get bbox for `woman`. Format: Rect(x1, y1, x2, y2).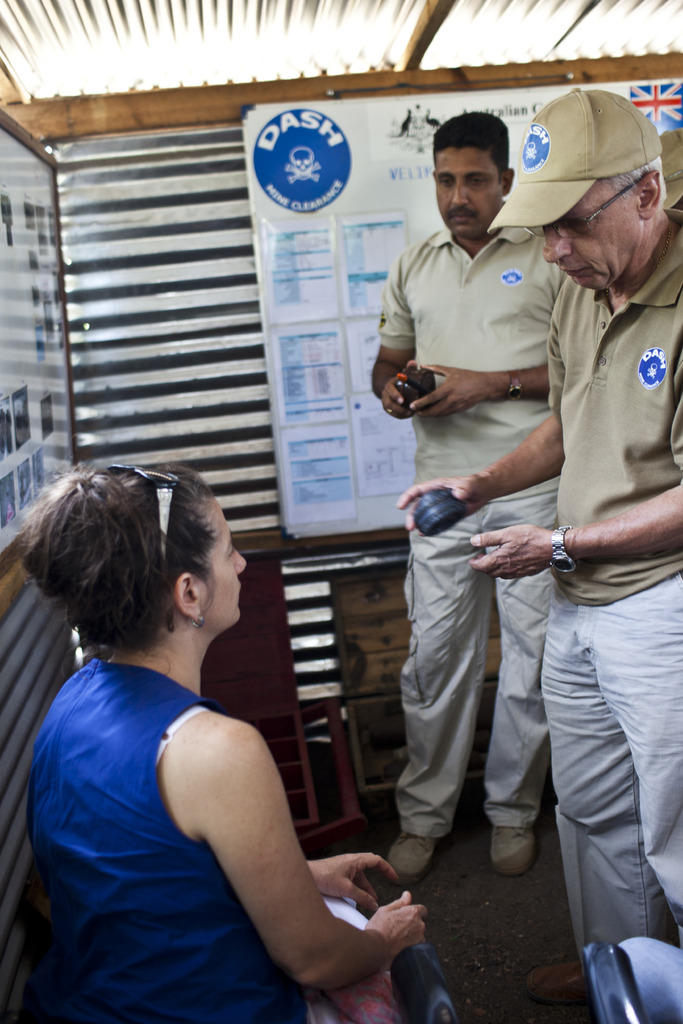
Rect(17, 401, 386, 1021).
